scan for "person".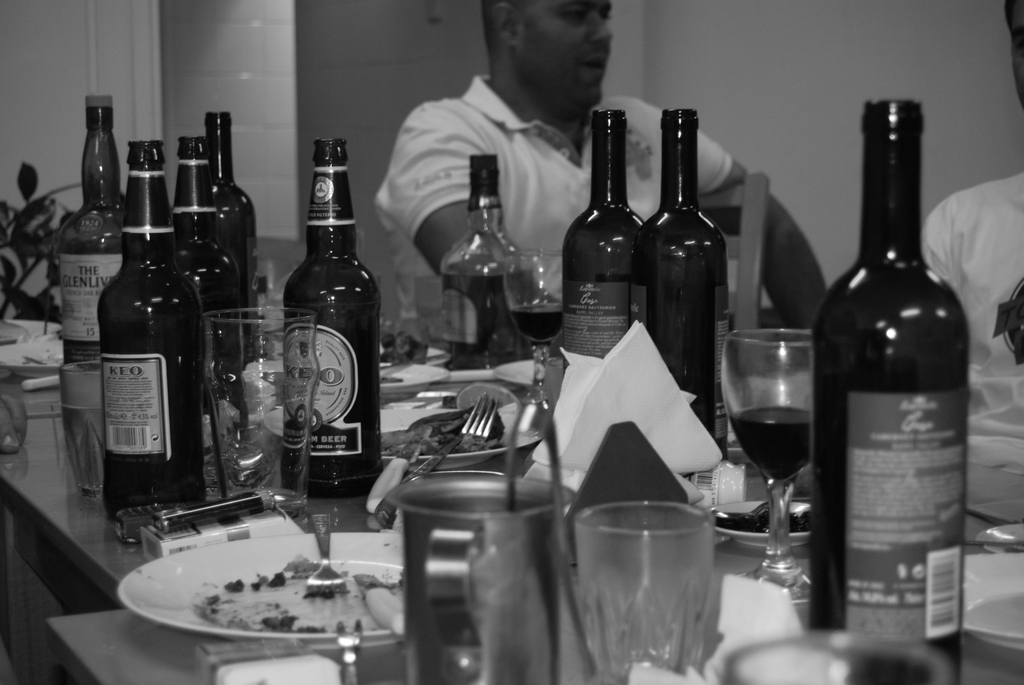
Scan result: 367/0/824/343.
